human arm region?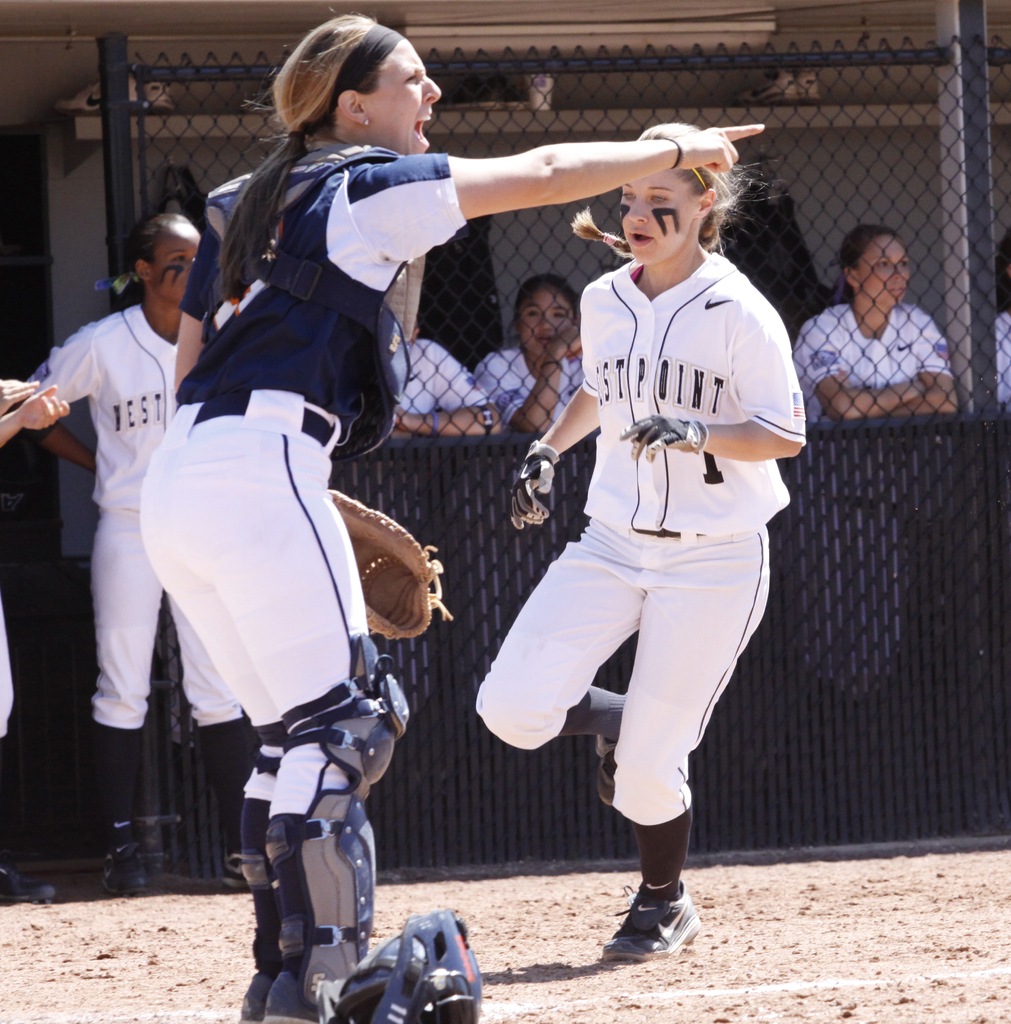
(left=385, top=344, right=504, bottom=435)
